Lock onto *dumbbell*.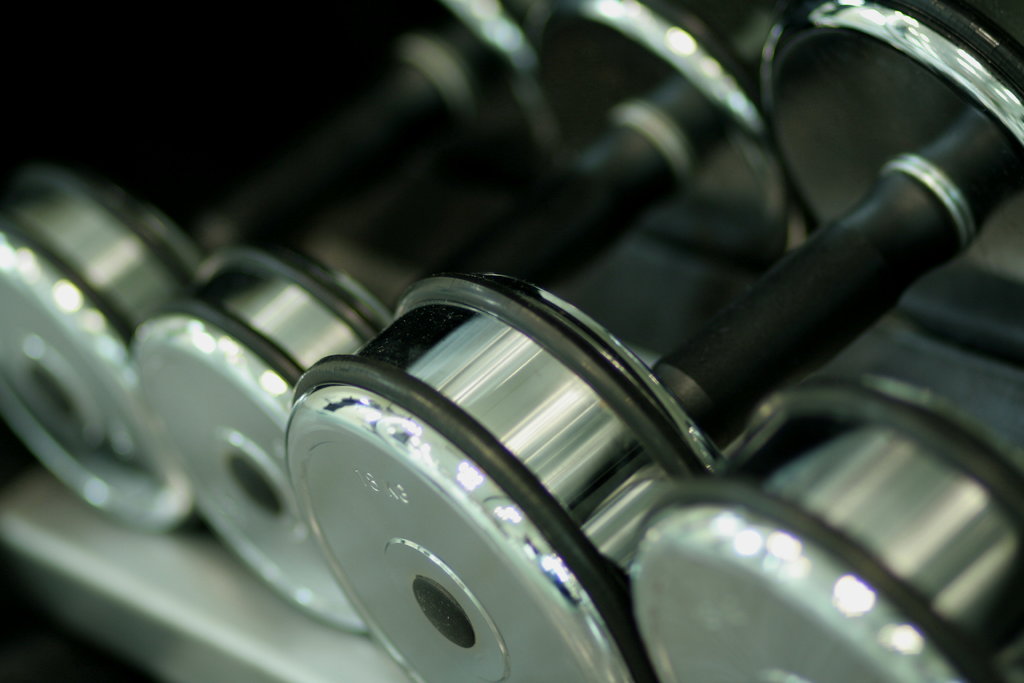
Locked: Rect(0, 0, 557, 532).
